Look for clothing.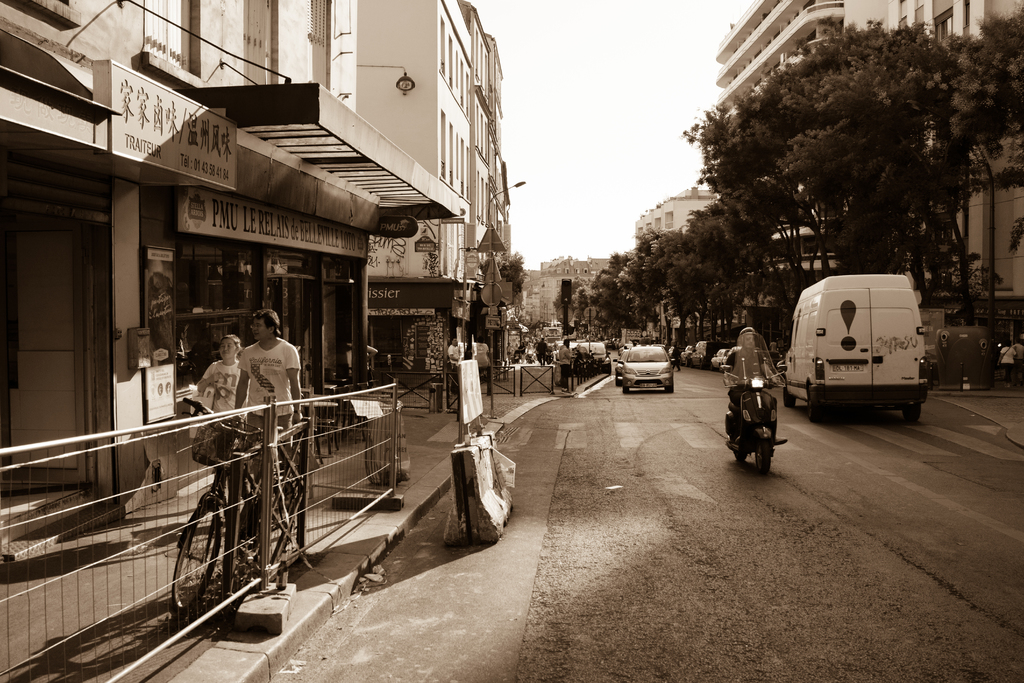
Found: box(1011, 338, 1022, 374).
